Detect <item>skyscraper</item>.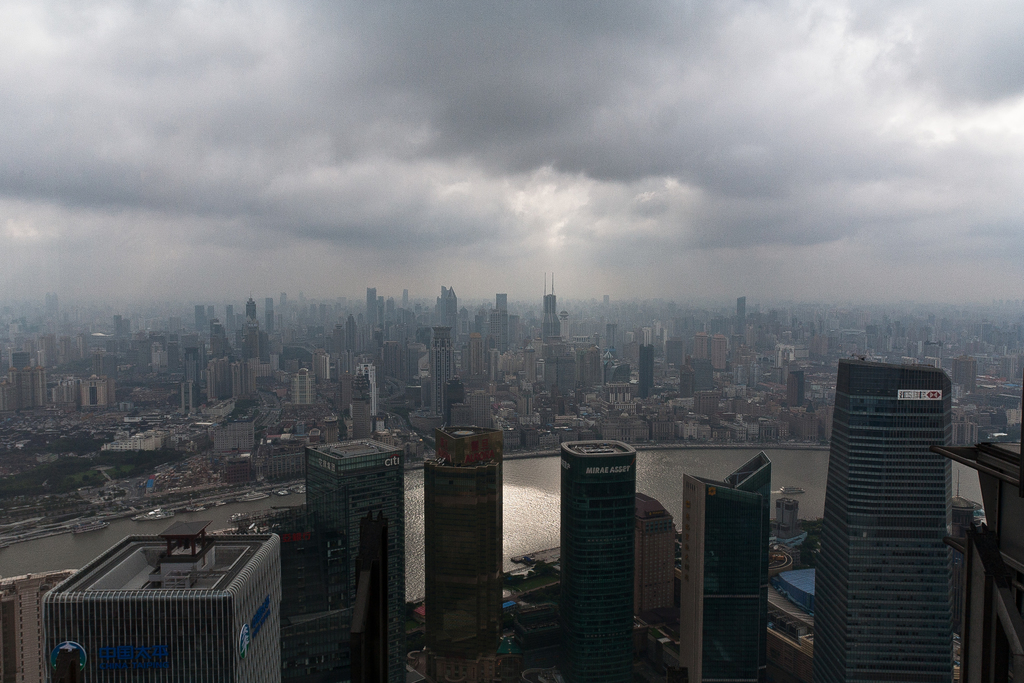
Detected at pyautogui.locateOnScreen(49, 507, 297, 682).
